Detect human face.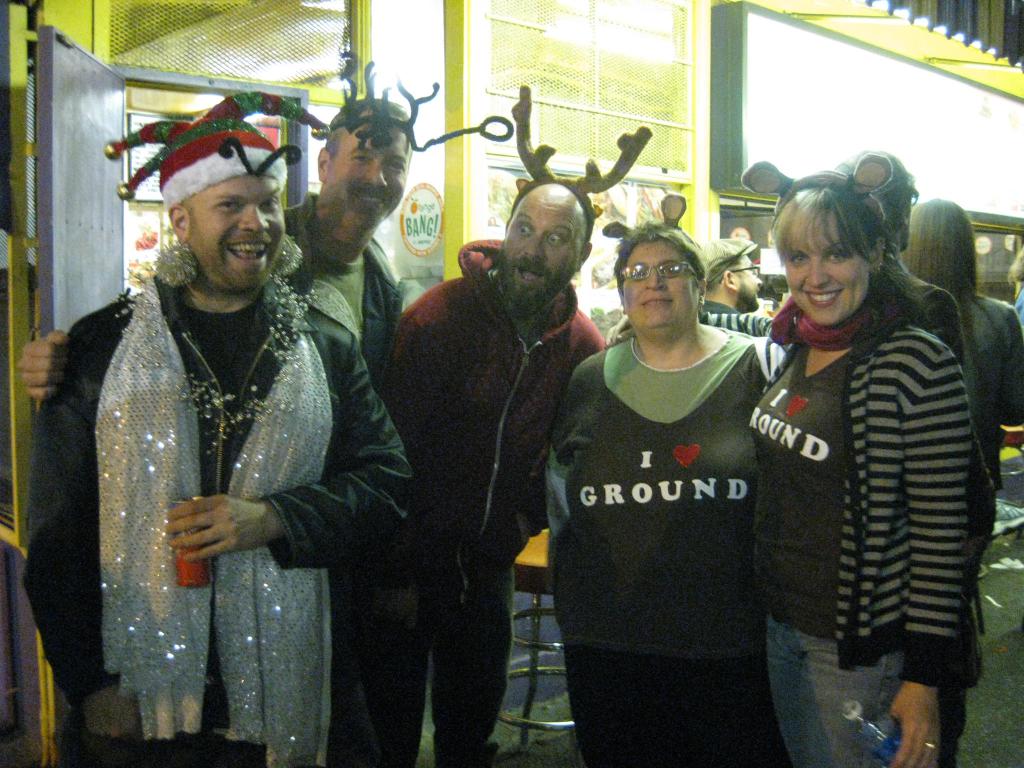
Detected at detection(790, 213, 890, 323).
